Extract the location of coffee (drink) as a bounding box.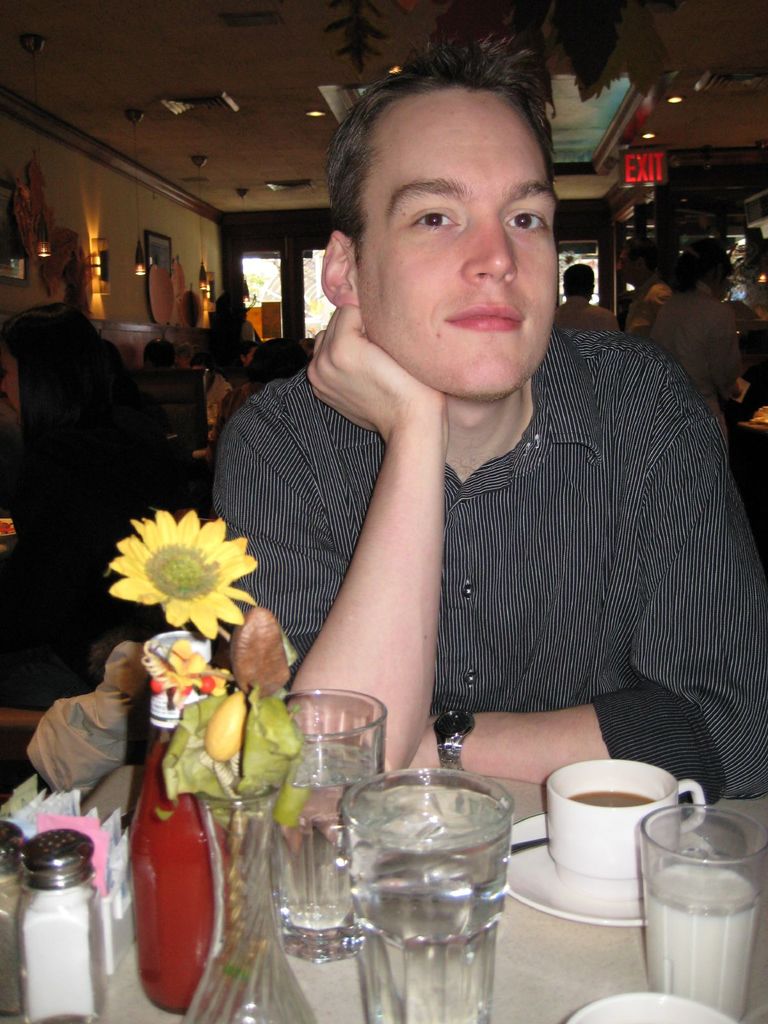
[x1=568, y1=785, x2=655, y2=812].
